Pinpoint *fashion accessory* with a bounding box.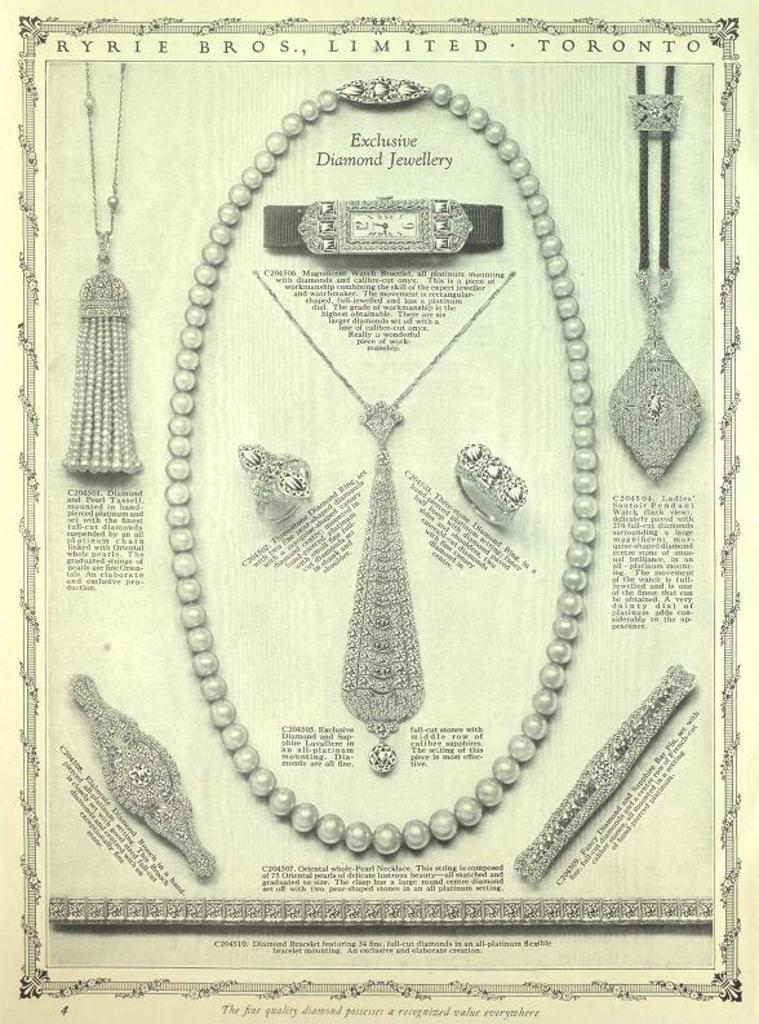
detection(453, 440, 533, 527).
